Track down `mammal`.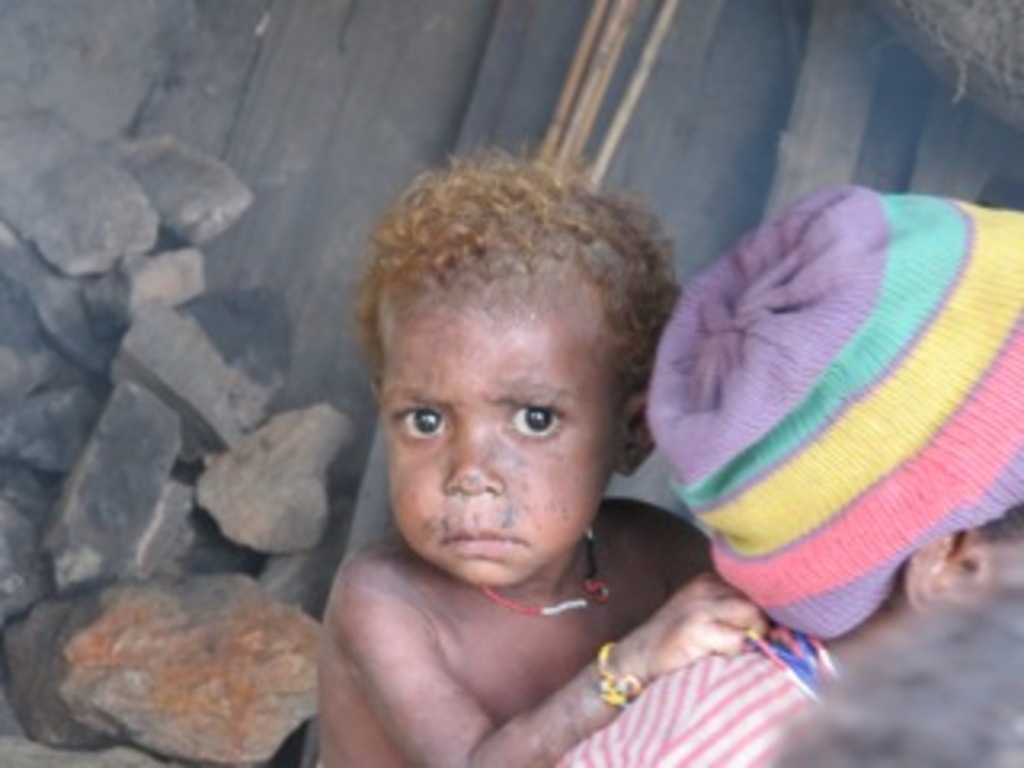
Tracked to [left=320, top=125, right=691, bottom=678].
